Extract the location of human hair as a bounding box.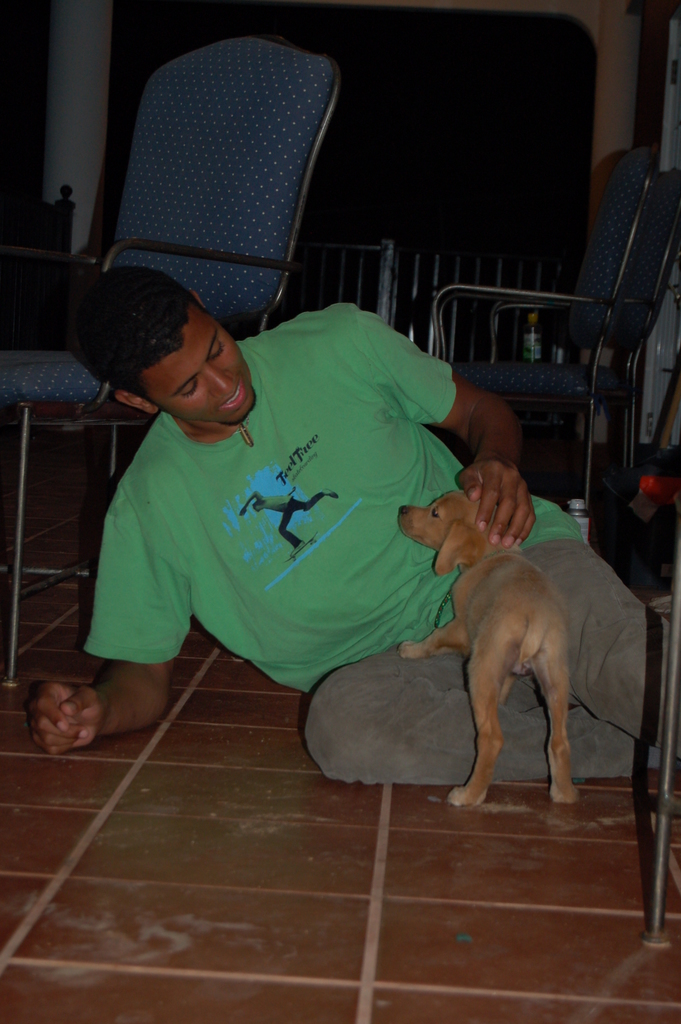
<bbox>79, 259, 249, 412</bbox>.
